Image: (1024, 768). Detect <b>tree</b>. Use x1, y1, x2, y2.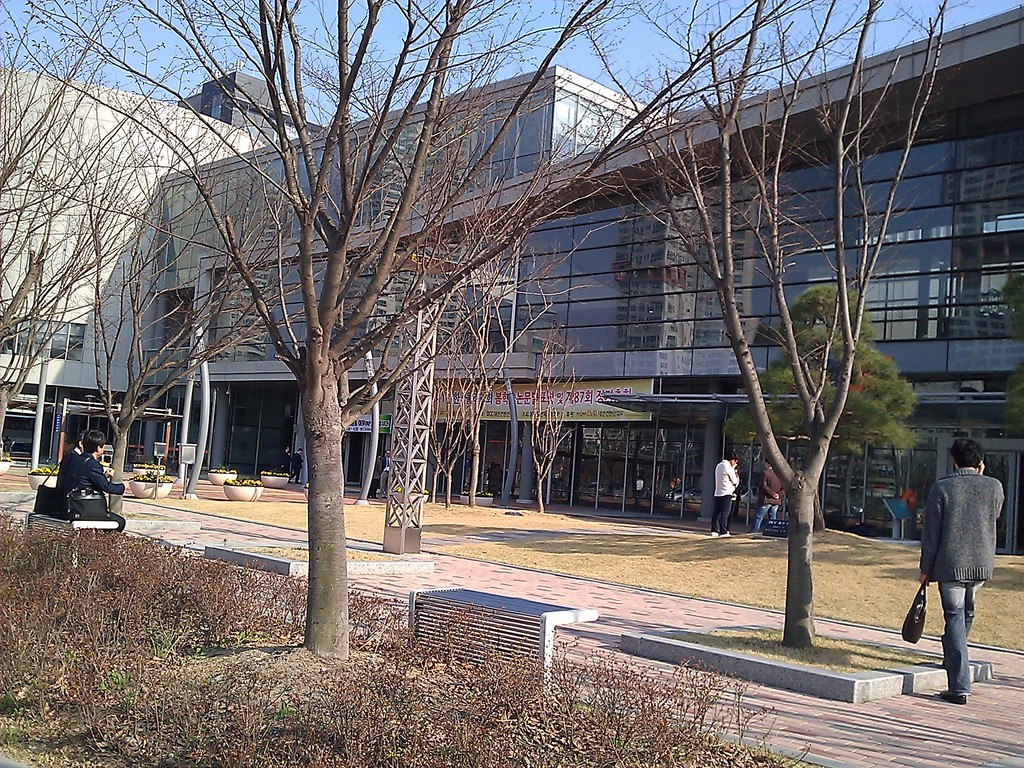
0, 0, 861, 636.
